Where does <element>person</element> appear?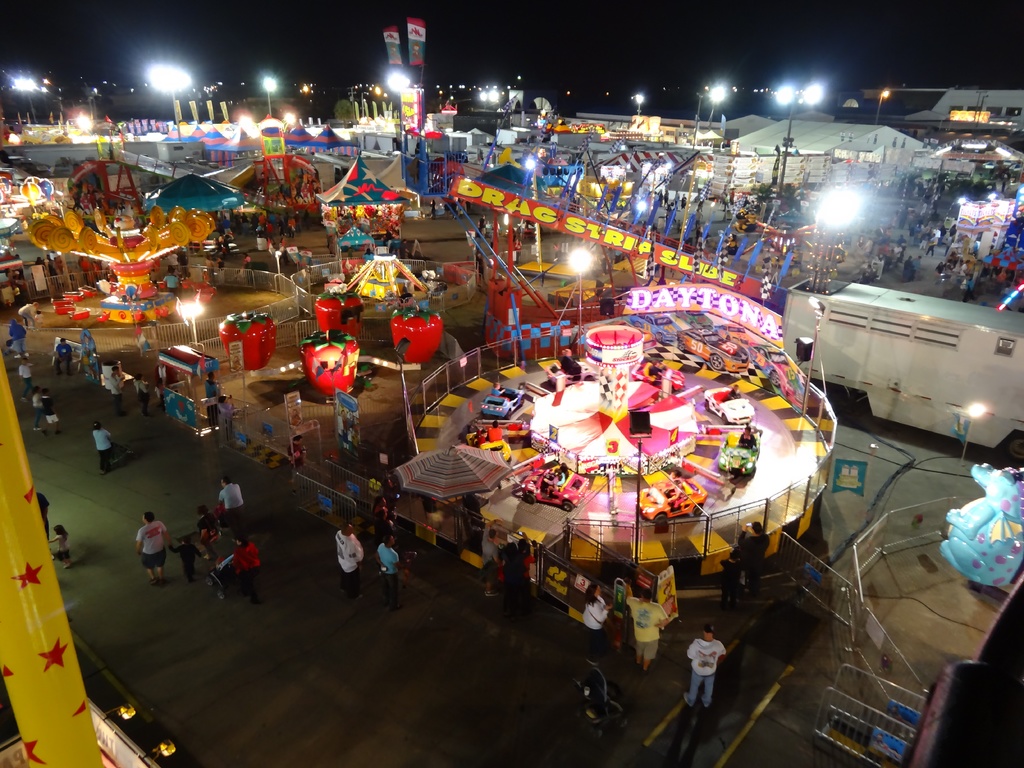
Appears at box(580, 576, 617, 668).
